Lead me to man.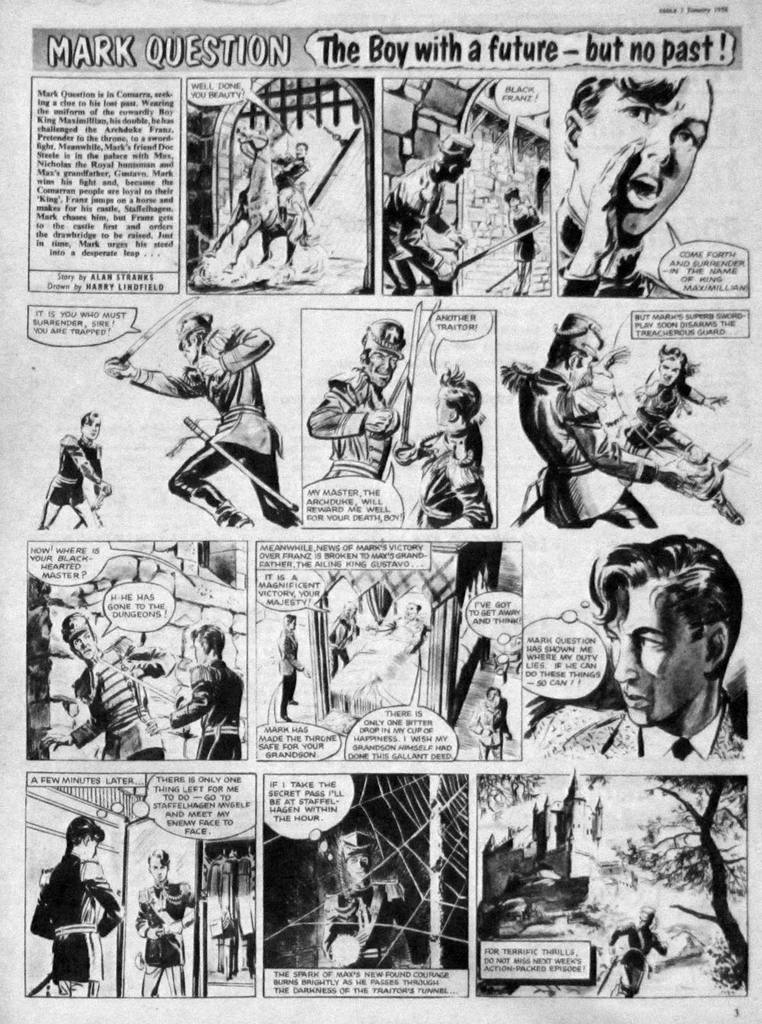
Lead to l=35, t=603, r=179, b=766.
